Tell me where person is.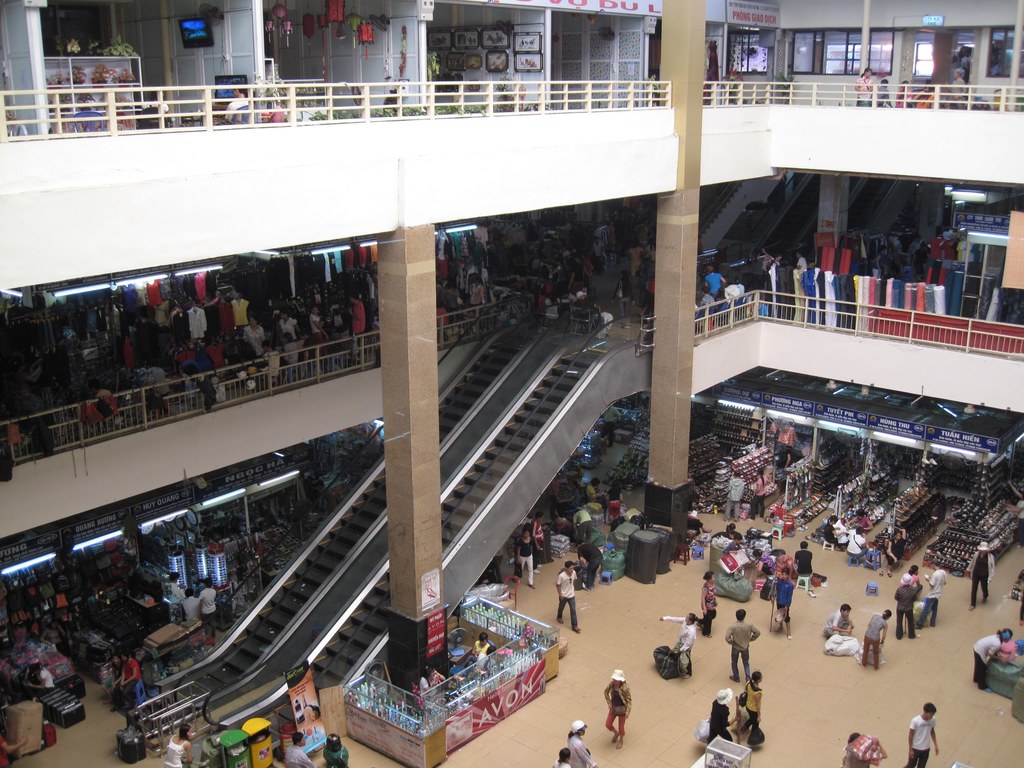
person is at Rect(574, 540, 605, 589).
